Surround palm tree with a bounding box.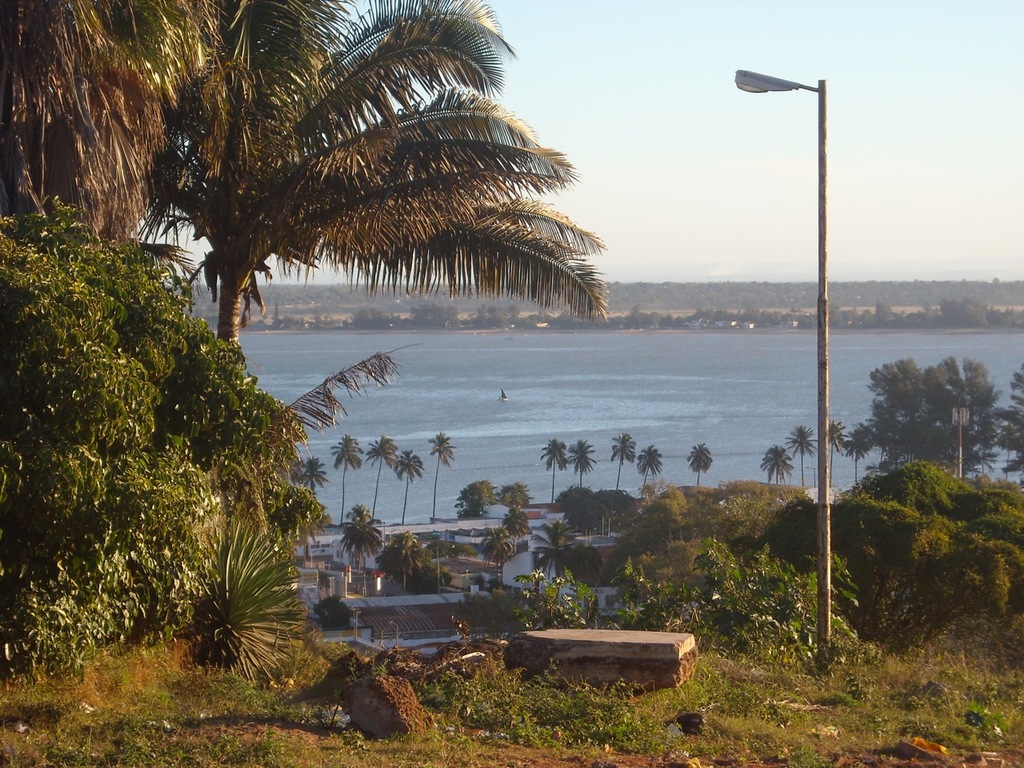
bbox=(365, 436, 399, 536).
